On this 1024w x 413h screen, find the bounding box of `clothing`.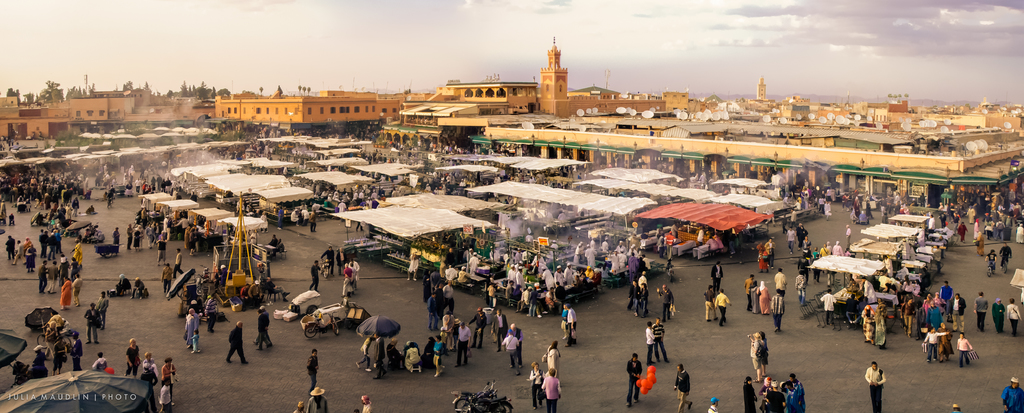
Bounding box: (626, 282, 638, 312).
